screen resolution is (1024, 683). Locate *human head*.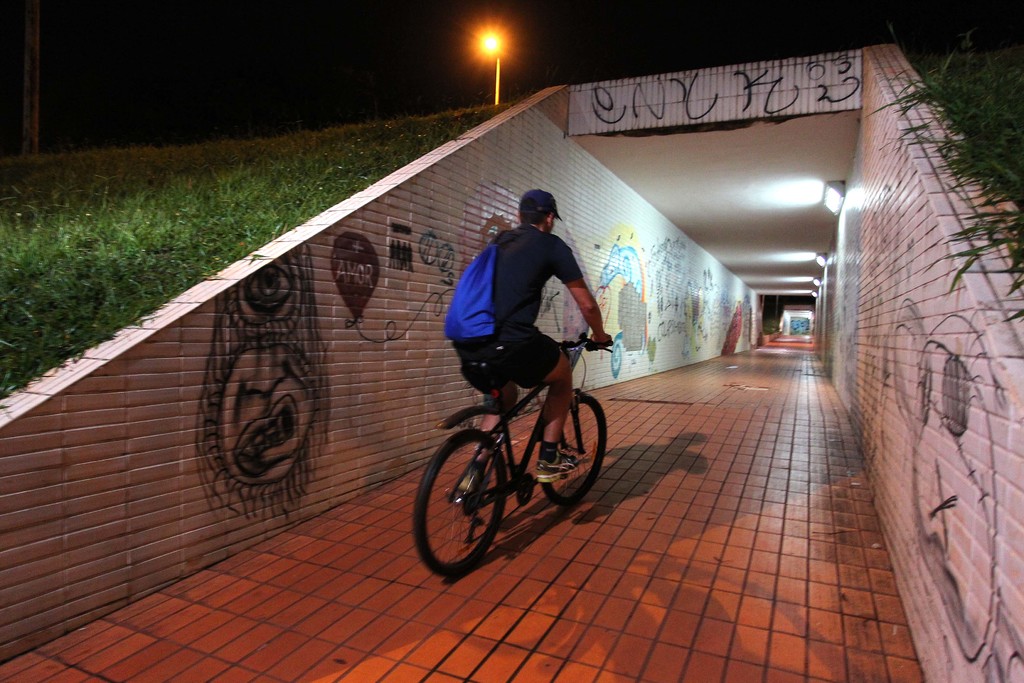
locate(508, 185, 575, 240).
